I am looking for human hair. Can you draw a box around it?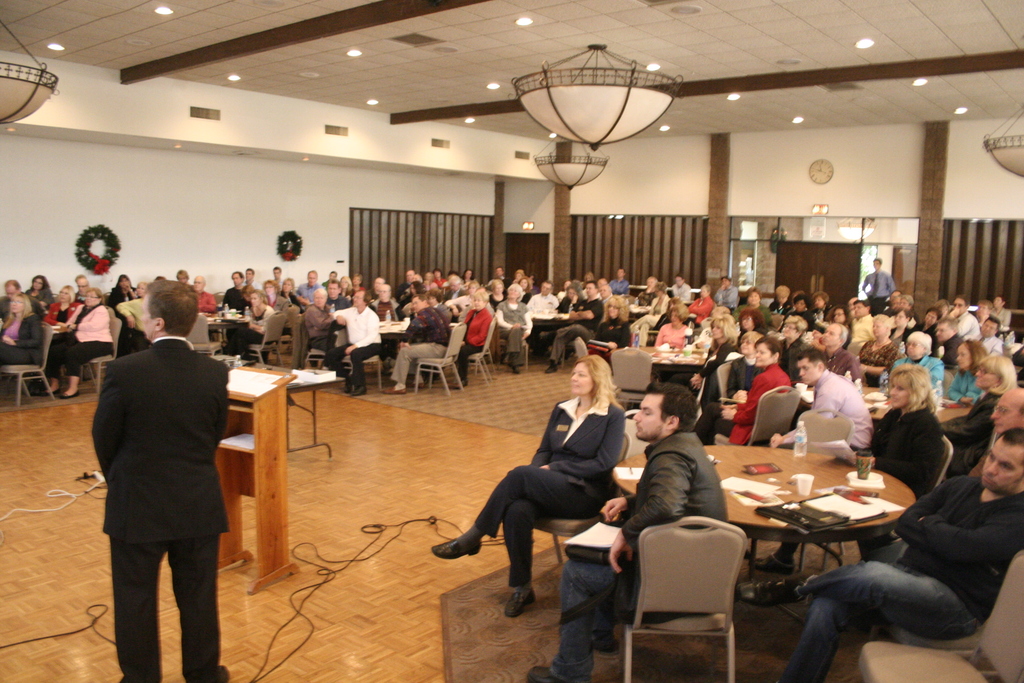
Sure, the bounding box is 757,335,782,359.
